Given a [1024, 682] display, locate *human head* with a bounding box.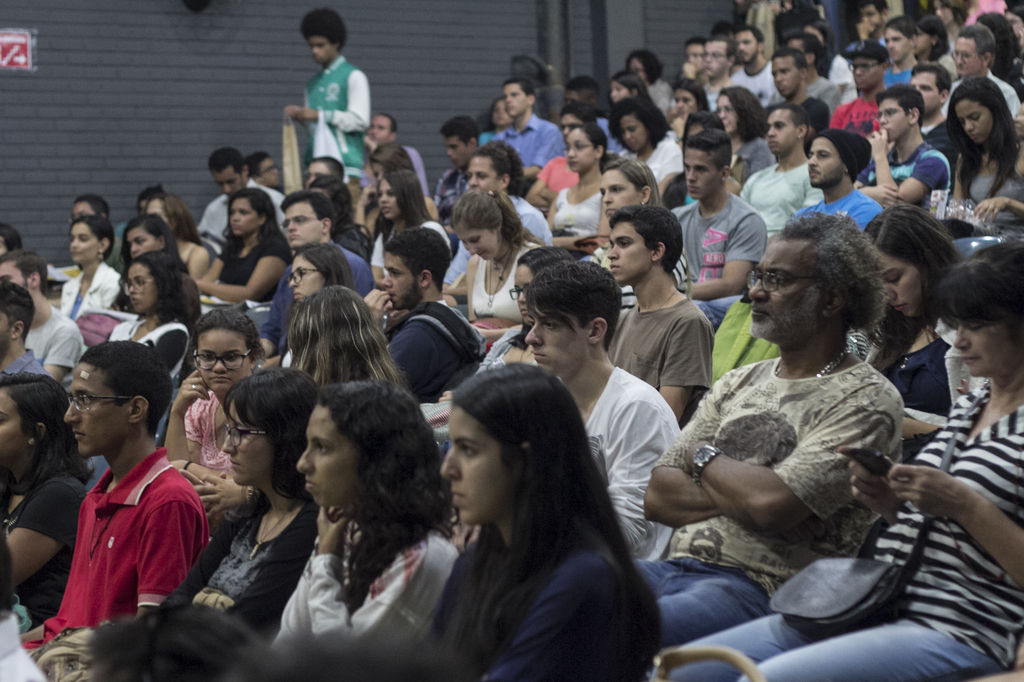
Located: 856, 3, 888, 34.
